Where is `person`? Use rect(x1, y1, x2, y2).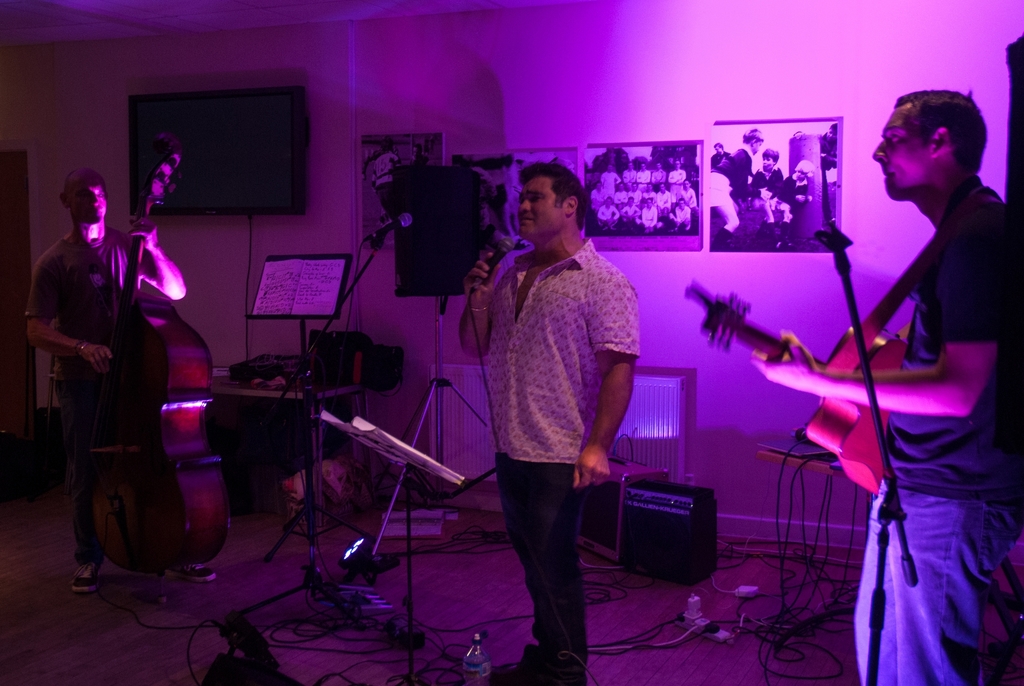
rect(452, 159, 643, 685).
